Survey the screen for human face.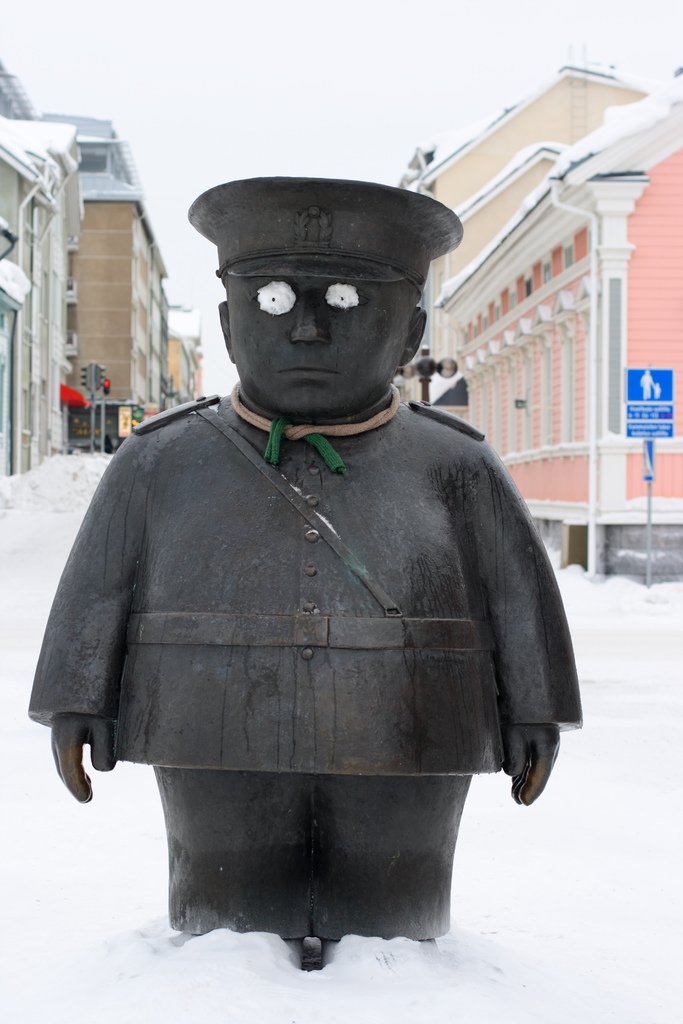
Survey found: region(233, 271, 404, 417).
